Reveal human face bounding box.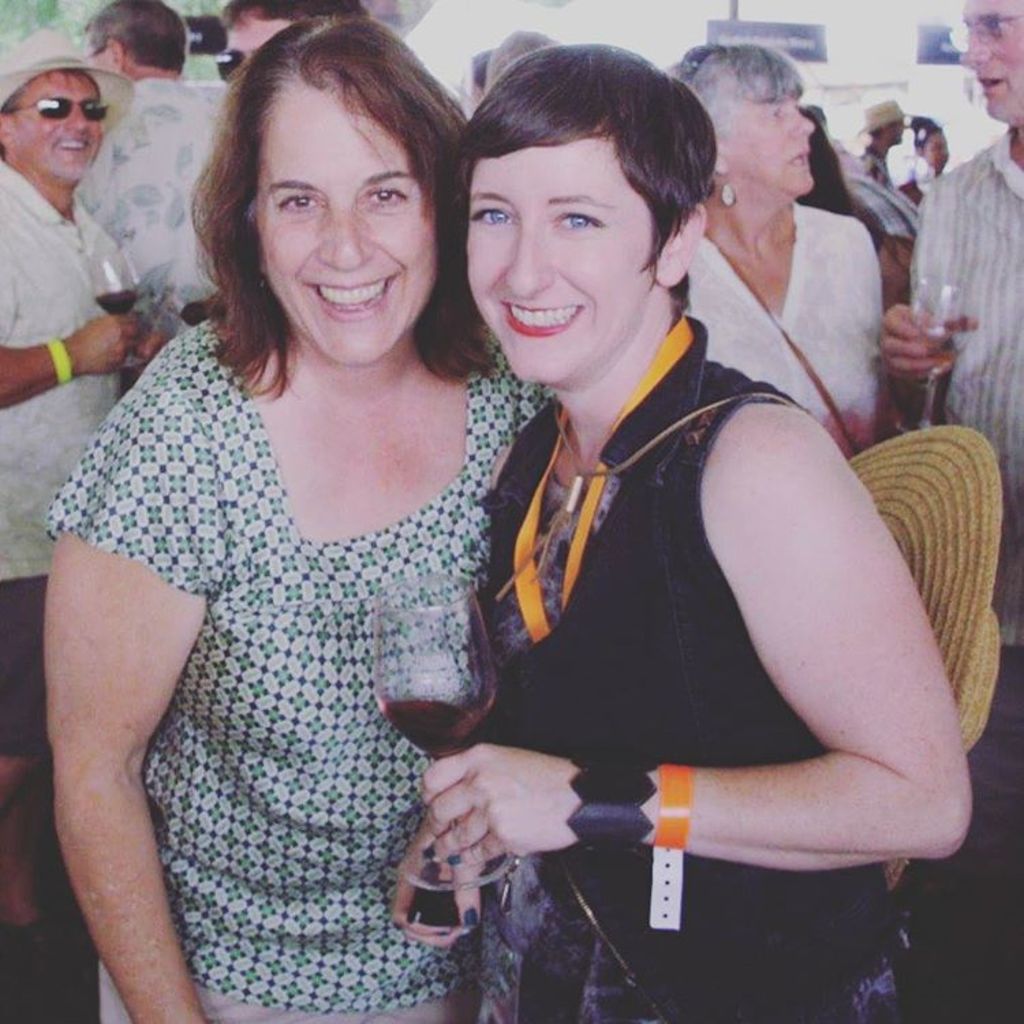
Revealed: {"x1": 963, "y1": 0, "x2": 1023, "y2": 122}.
